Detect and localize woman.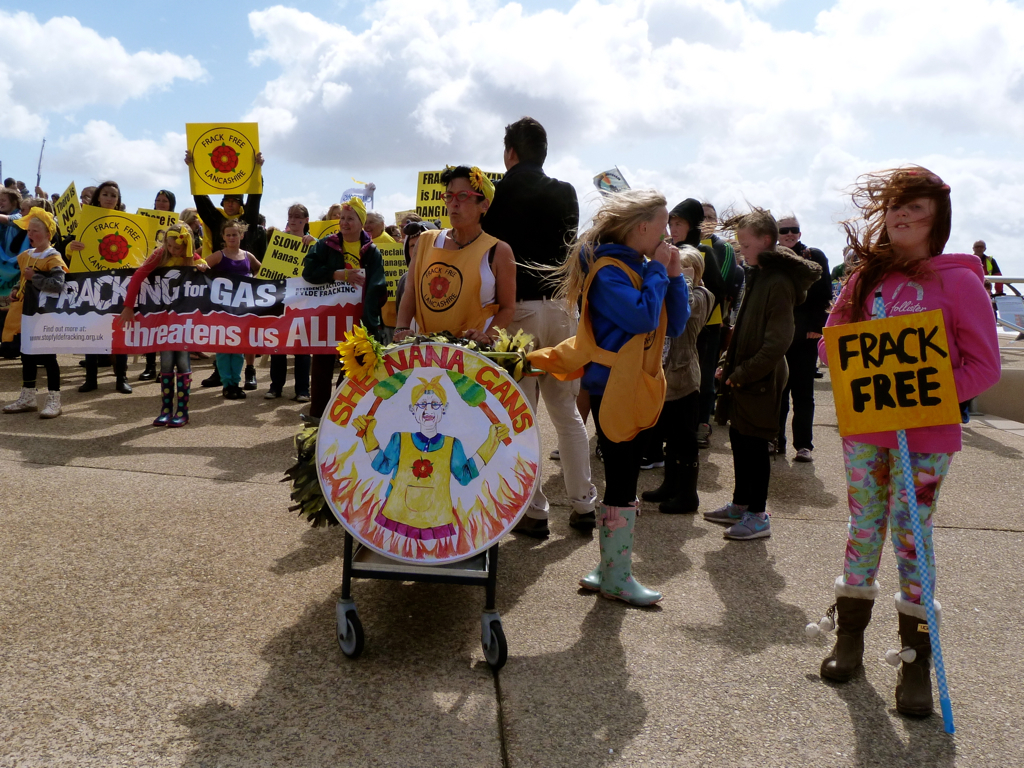
Localized at <bbox>153, 190, 173, 219</bbox>.
